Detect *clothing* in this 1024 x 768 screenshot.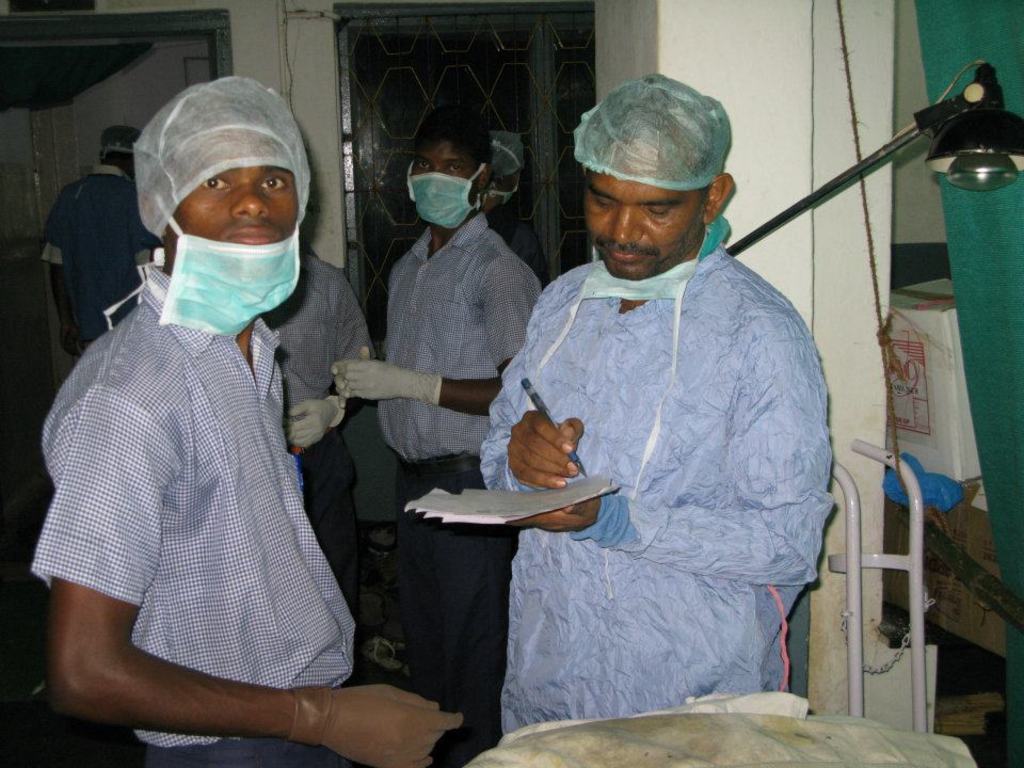
Detection: (262, 246, 372, 618).
